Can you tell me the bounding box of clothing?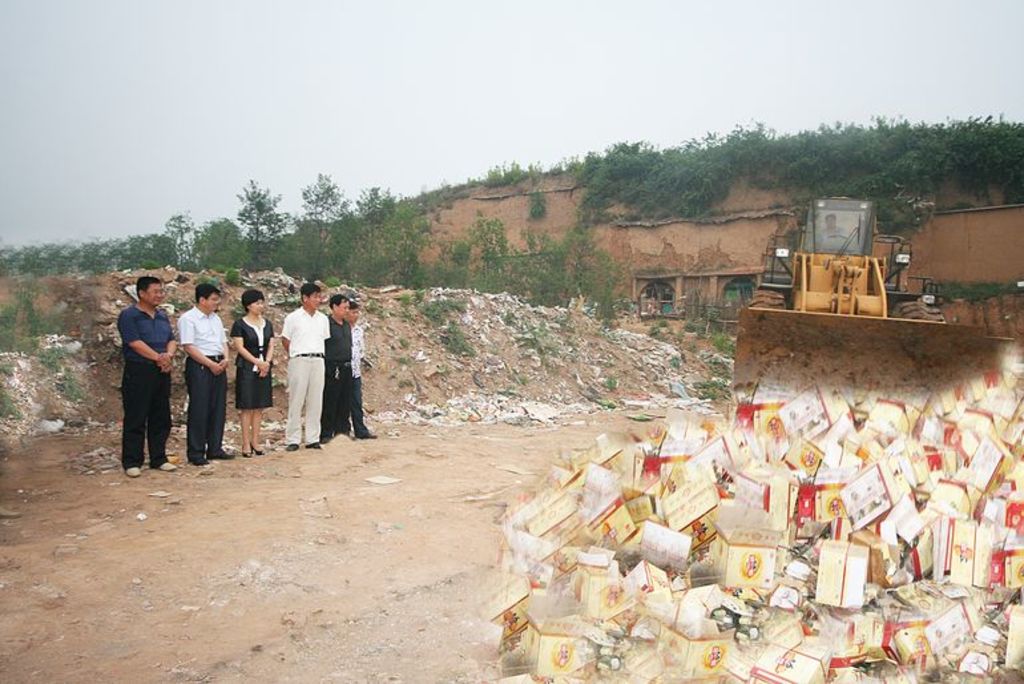
detection(279, 301, 331, 443).
